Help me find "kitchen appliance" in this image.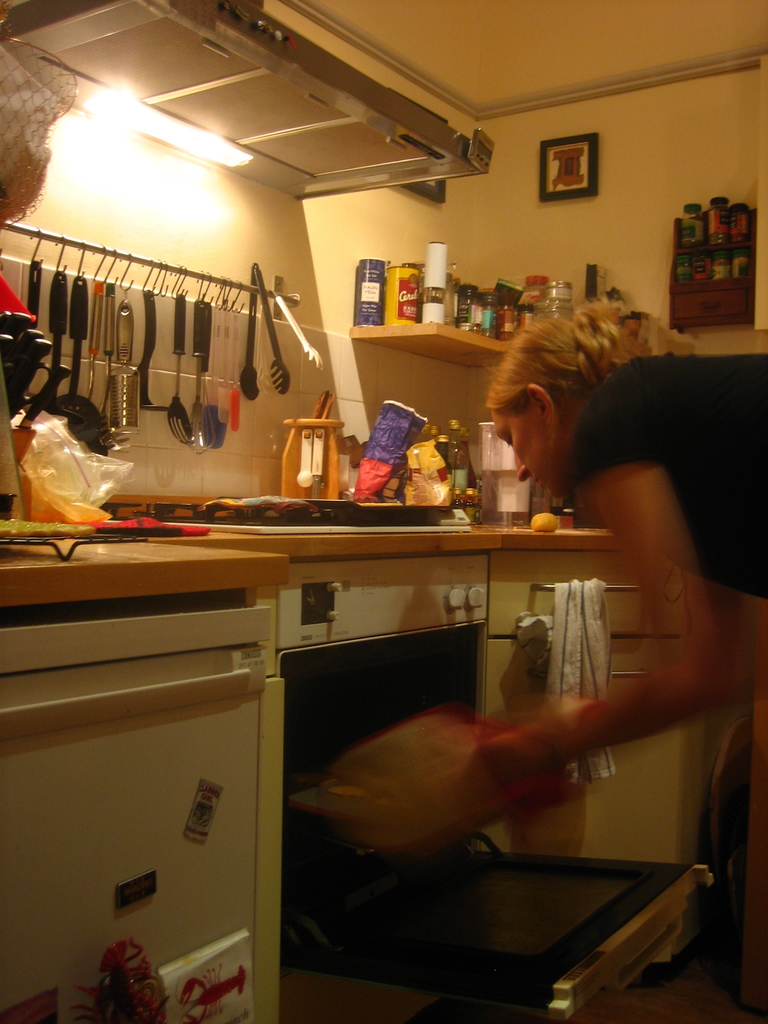
Found it: bbox(513, 277, 547, 337).
